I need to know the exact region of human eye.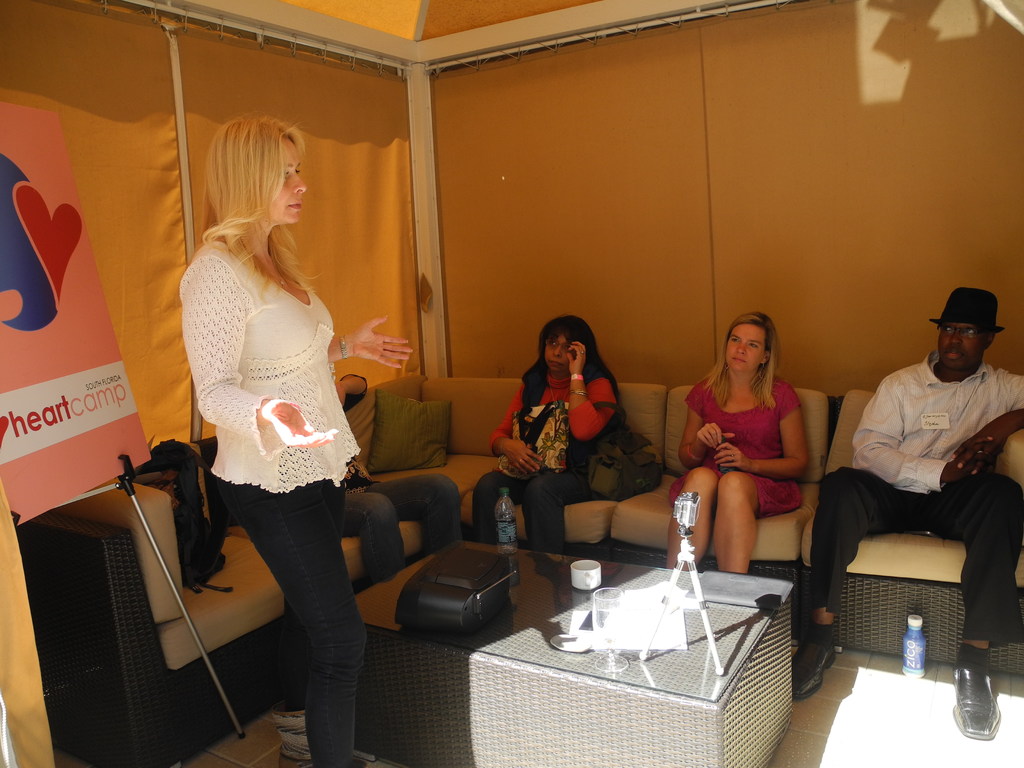
Region: [962,328,975,338].
